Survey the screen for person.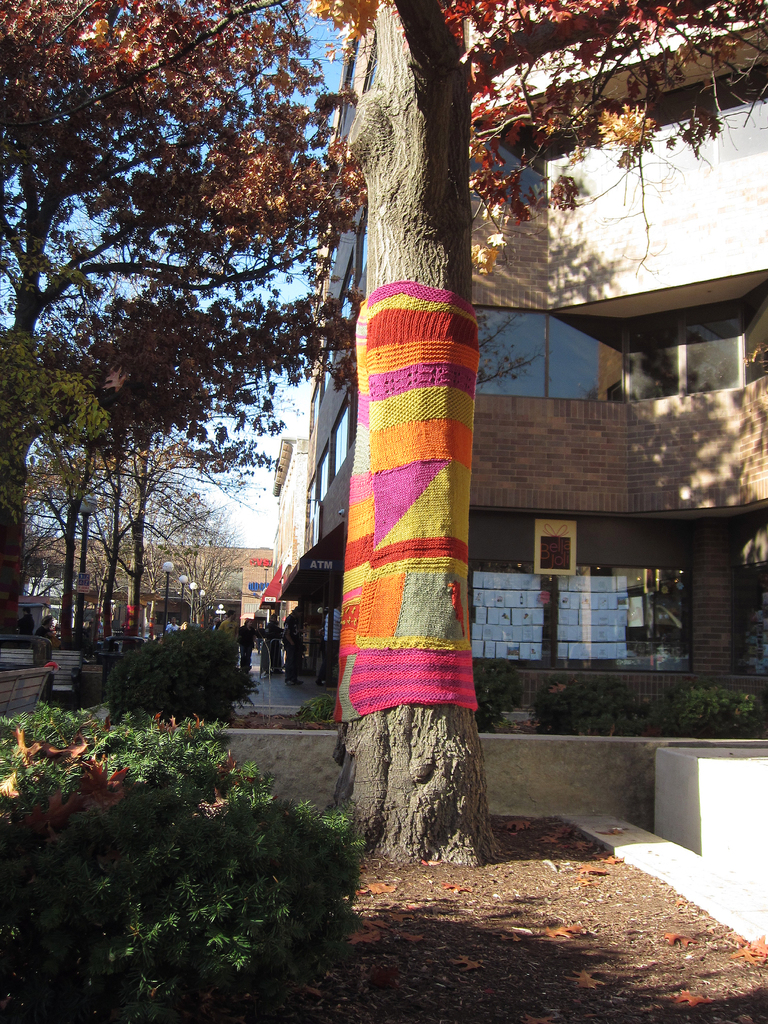
Survey found: [left=164, top=614, right=179, bottom=636].
